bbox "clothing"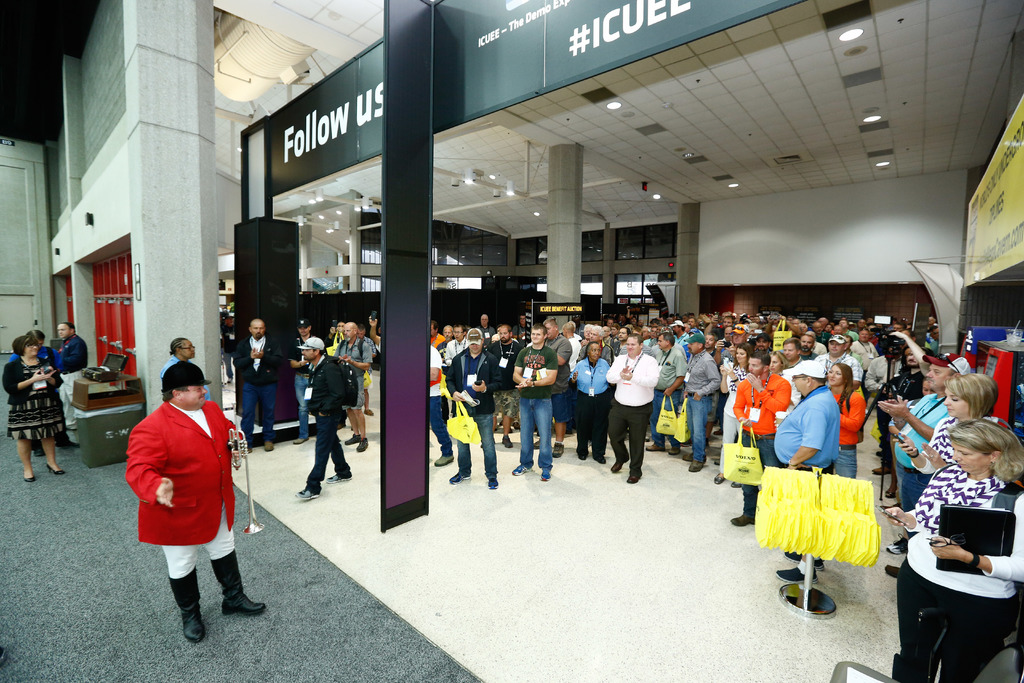
<box>515,395,556,466</box>
